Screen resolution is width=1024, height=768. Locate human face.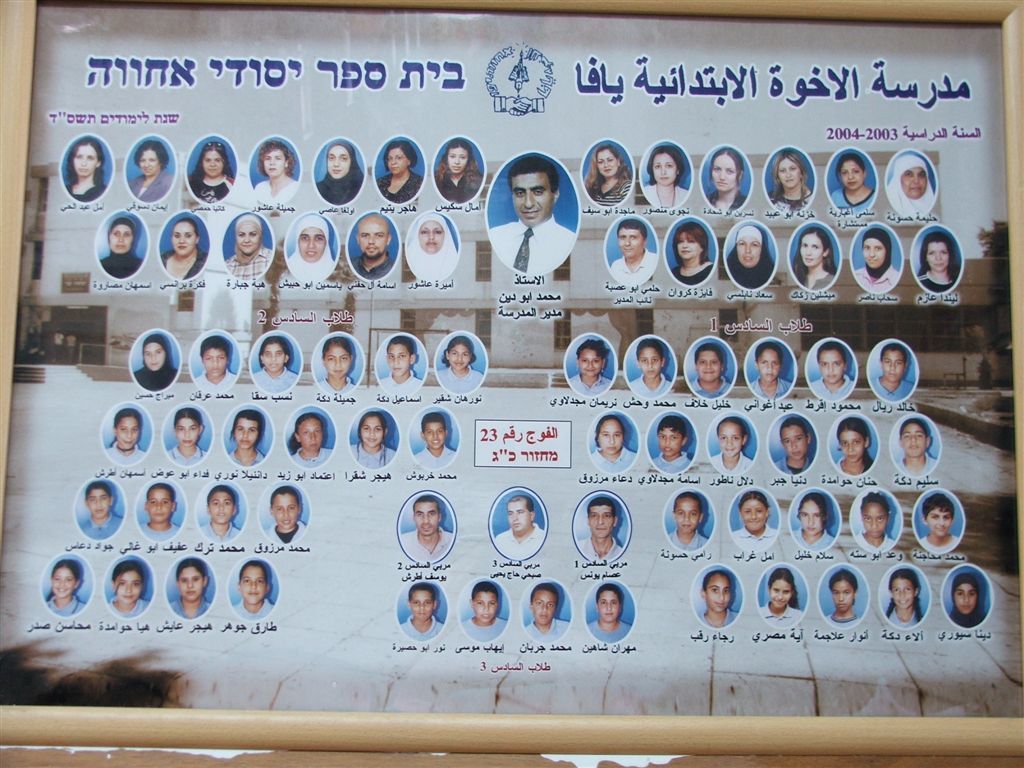
(x1=798, y1=498, x2=824, y2=536).
